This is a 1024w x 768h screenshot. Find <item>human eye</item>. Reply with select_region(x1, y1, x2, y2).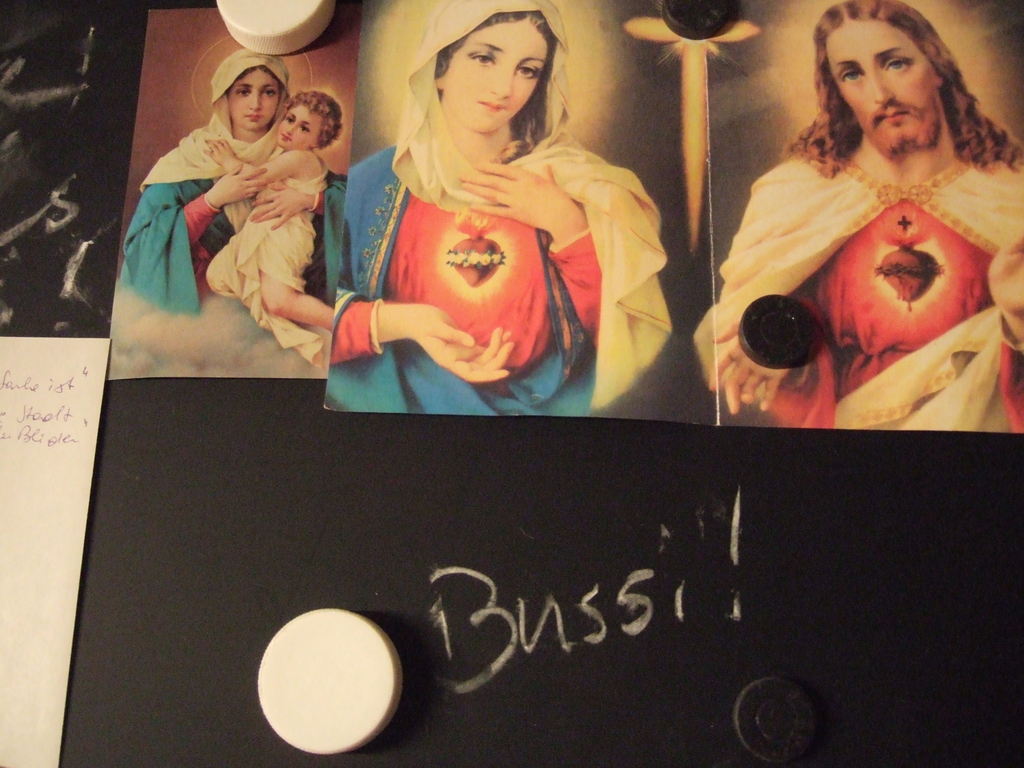
select_region(465, 51, 495, 68).
